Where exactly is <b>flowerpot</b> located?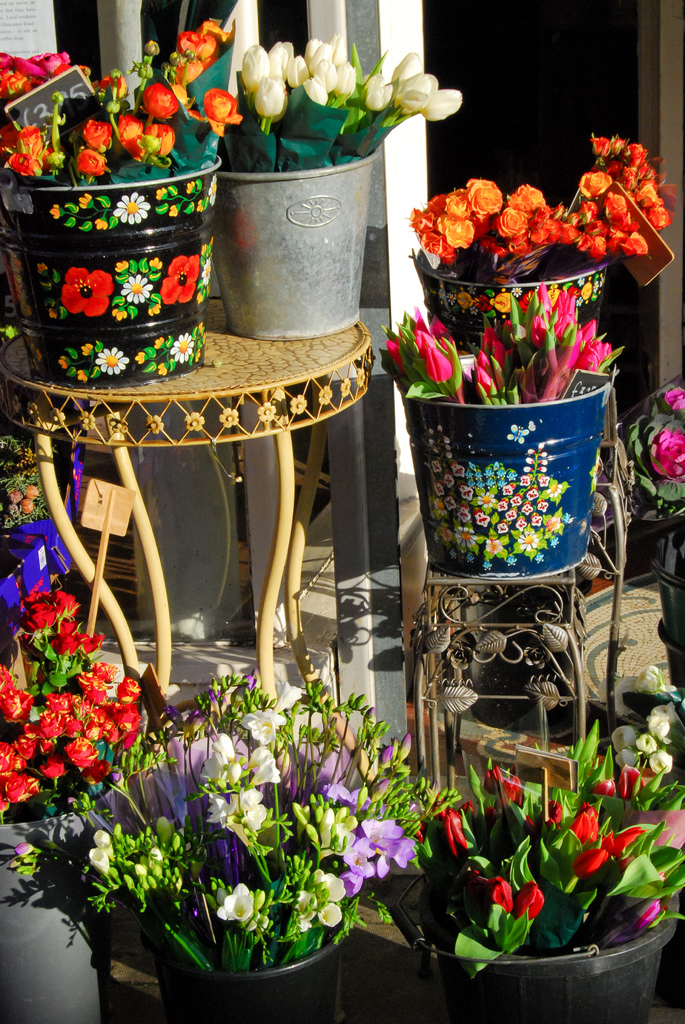
Its bounding box is box=[143, 903, 358, 1023].
